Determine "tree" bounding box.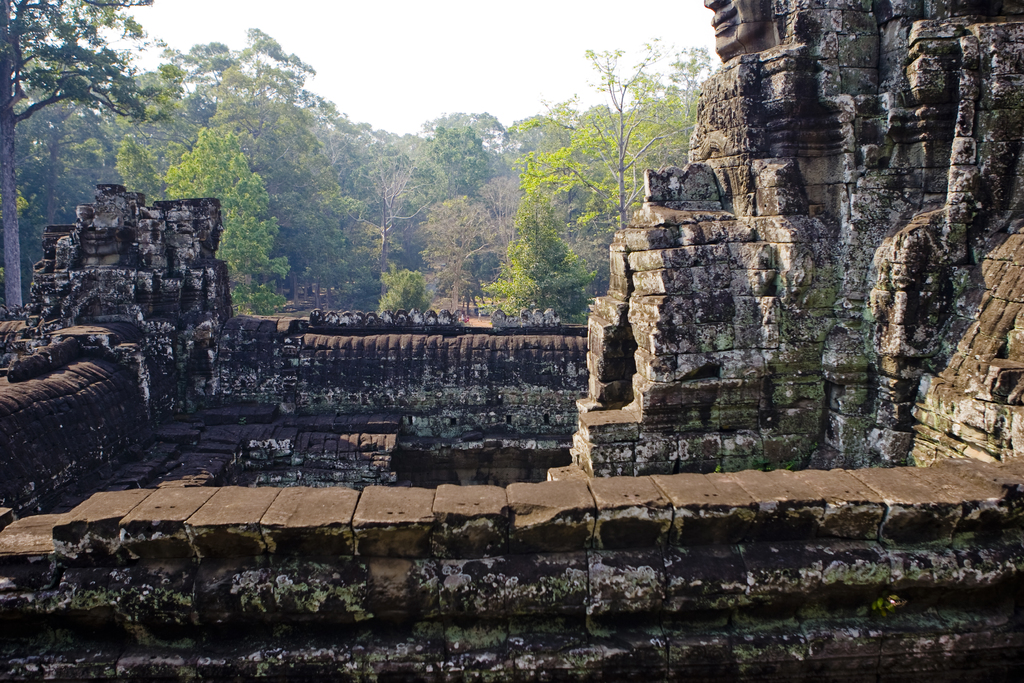
Determined: [x1=187, y1=61, x2=404, y2=324].
